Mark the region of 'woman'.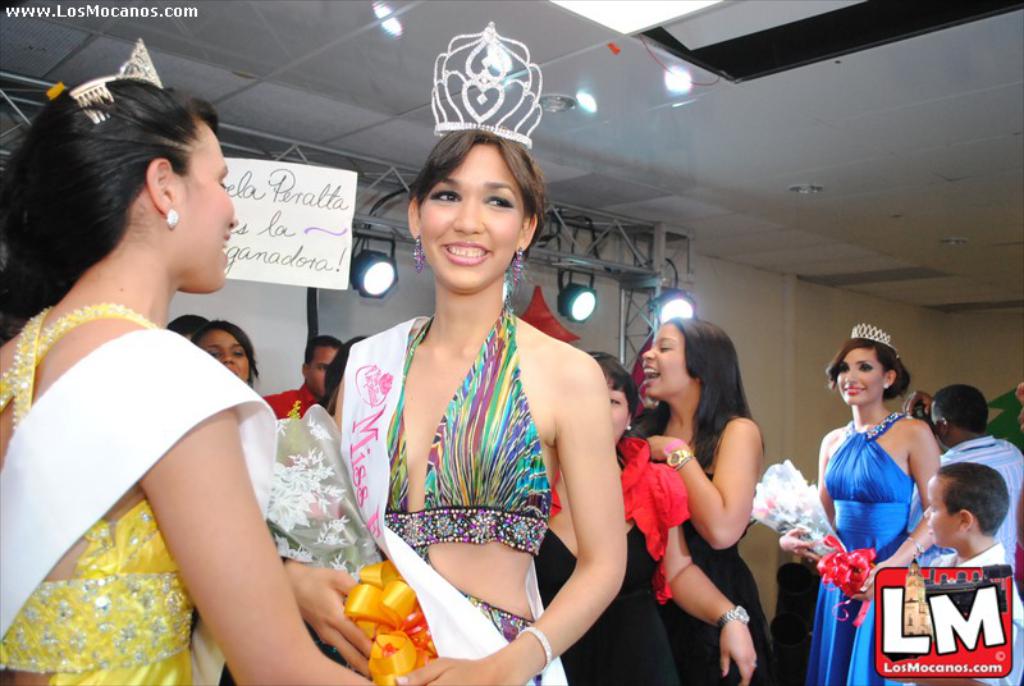
Region: (left=0, top=38, right=367, bottom=685).
